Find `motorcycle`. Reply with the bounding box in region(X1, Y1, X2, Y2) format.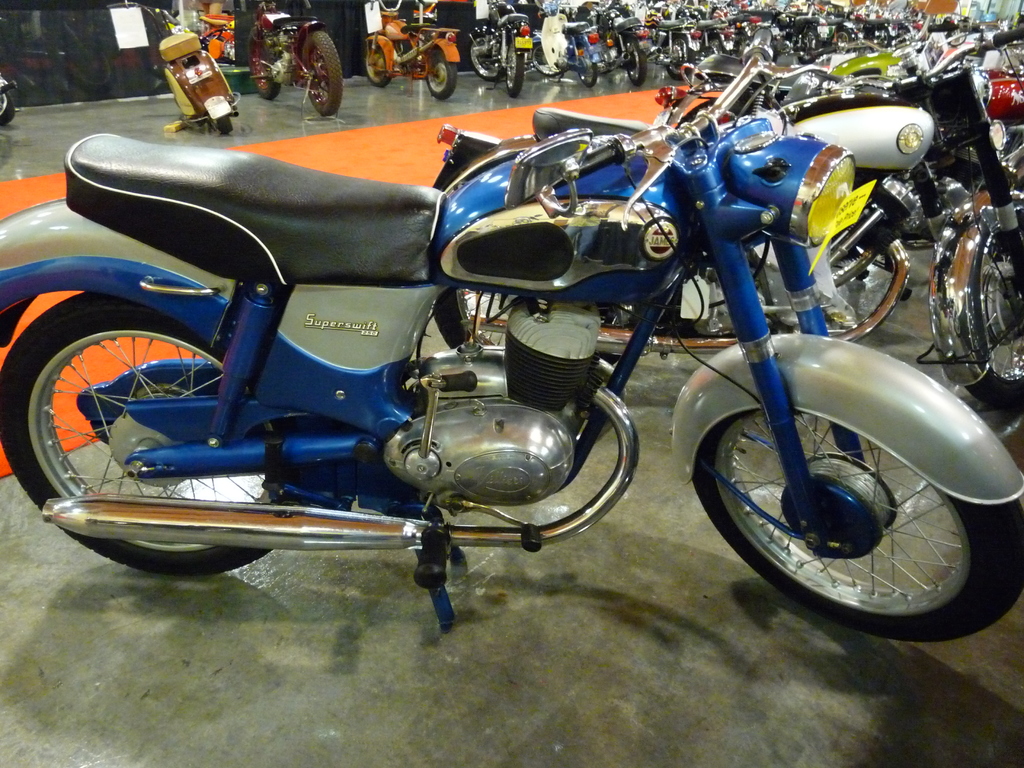
region(652, 11, 700, 68).
